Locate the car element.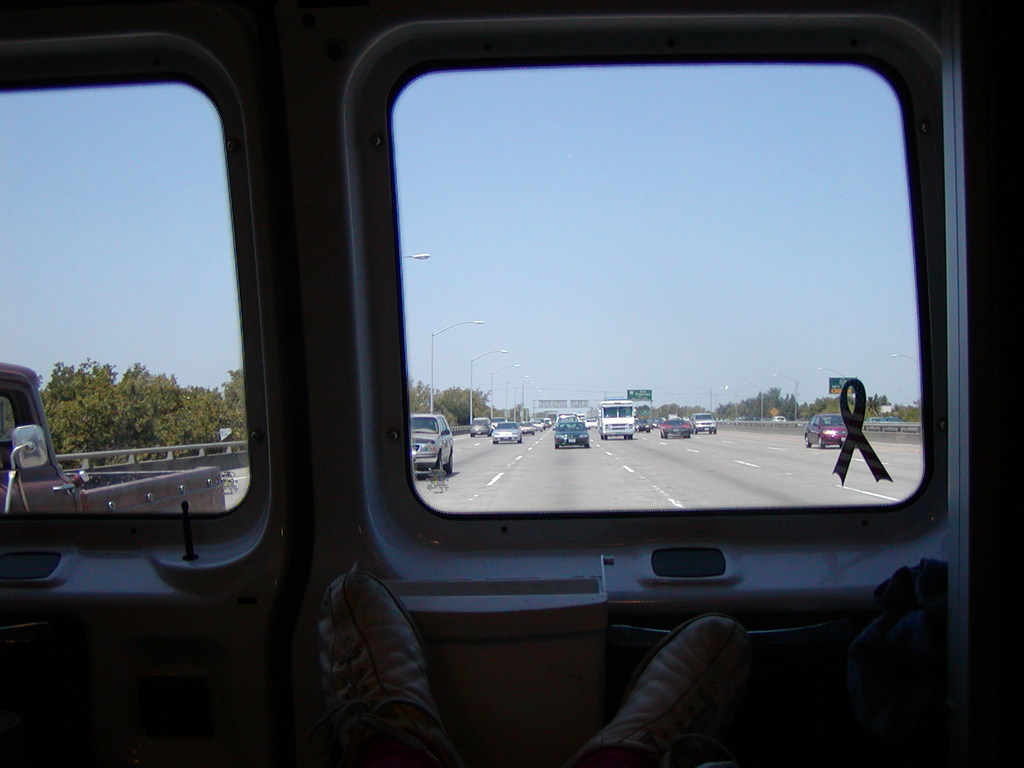
Element bbox: [left=803, top=407, right=849, bottom=448].
